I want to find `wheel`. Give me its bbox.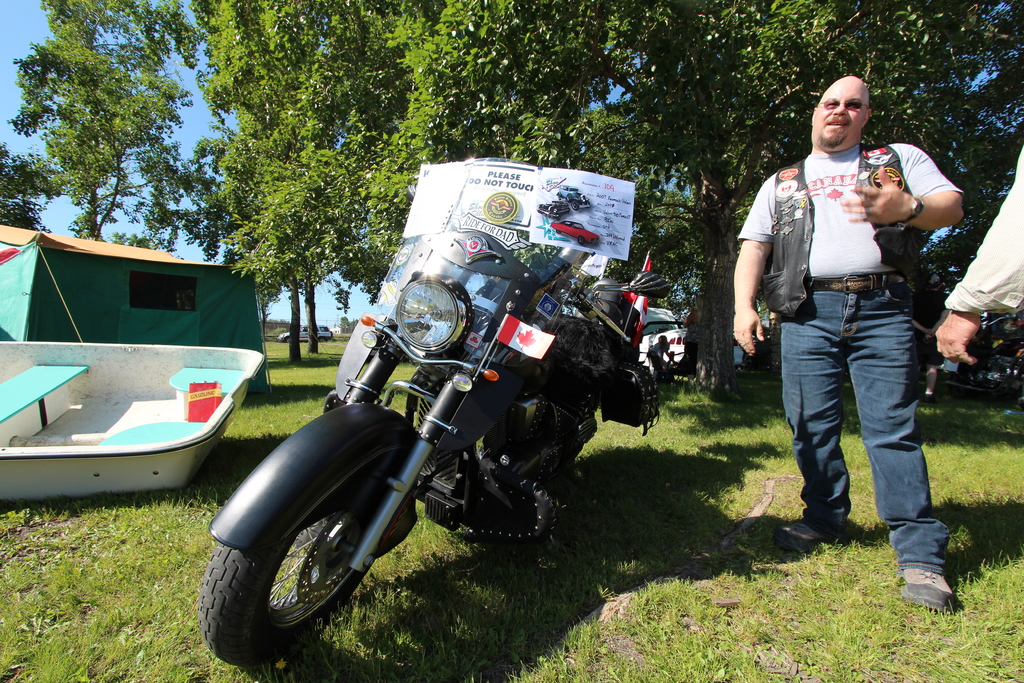
[left=557, top=230, right=561, bottom=236].
